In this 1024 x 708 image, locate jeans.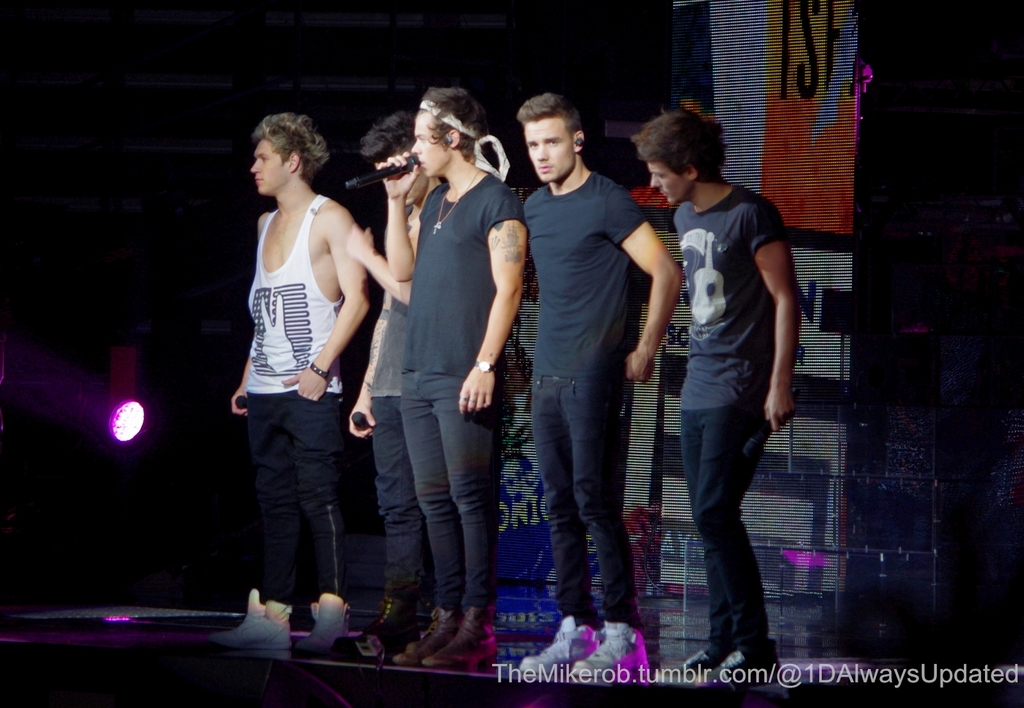
Bounding box: bbox=[405, 398, 499, 617].
